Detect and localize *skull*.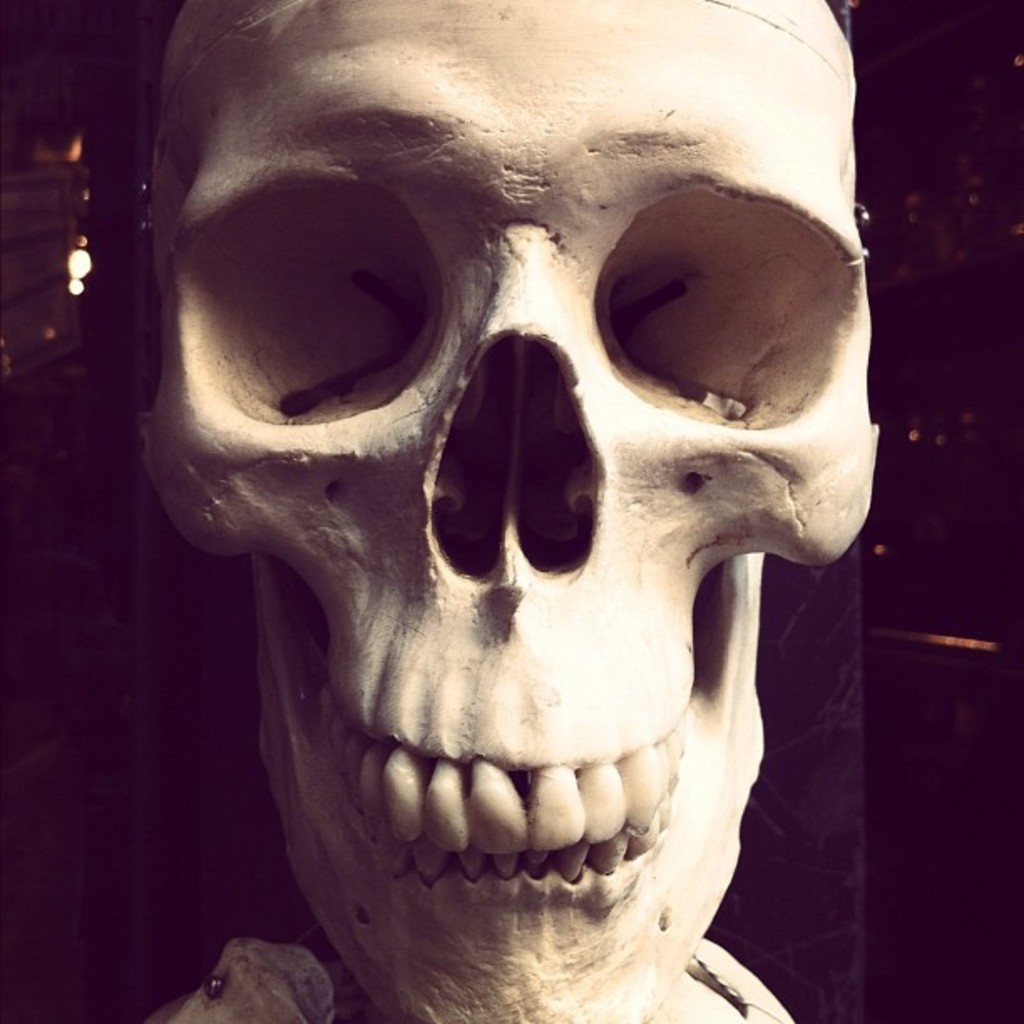
Localized at left=136, top=0, right=878, bottom=1022.
